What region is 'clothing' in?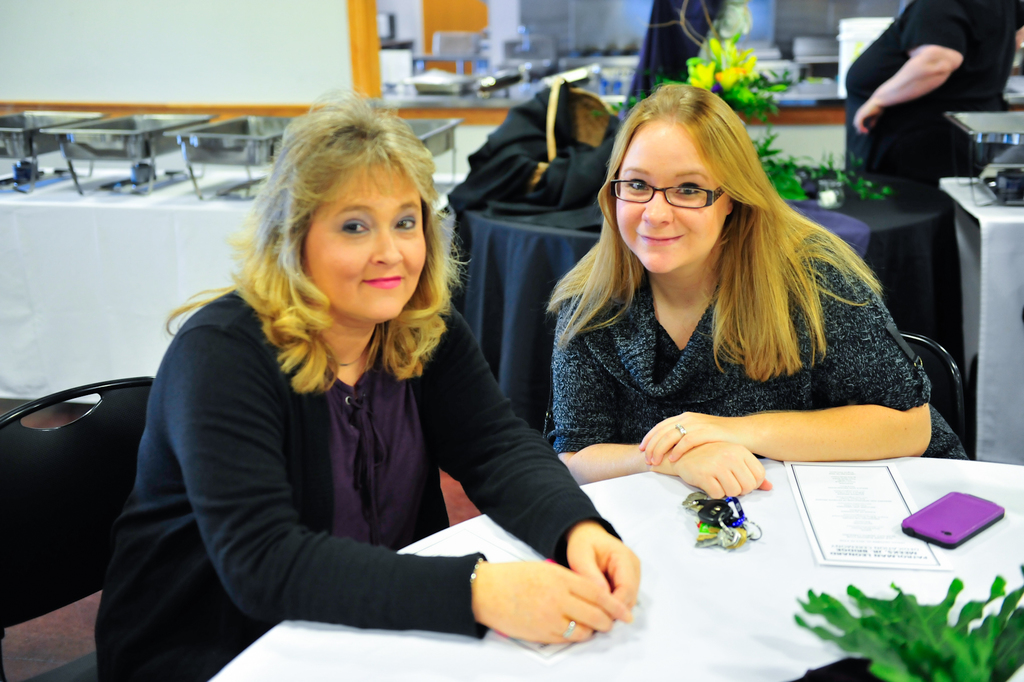
<box>91,288,620,681</box>.
